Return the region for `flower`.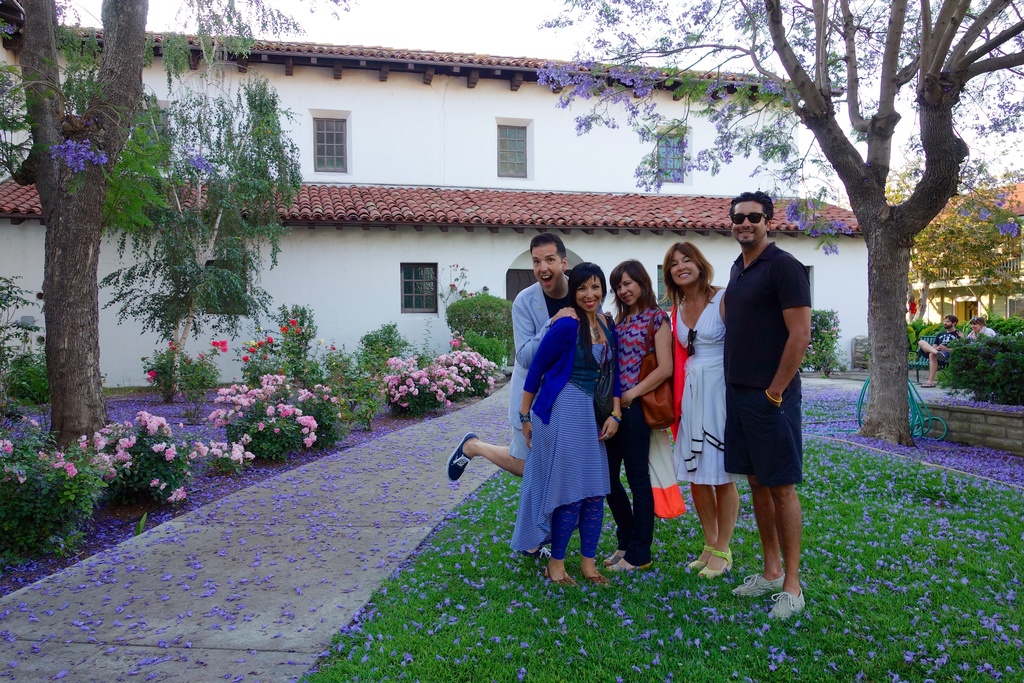
crop(168, 342, 172, 347).
